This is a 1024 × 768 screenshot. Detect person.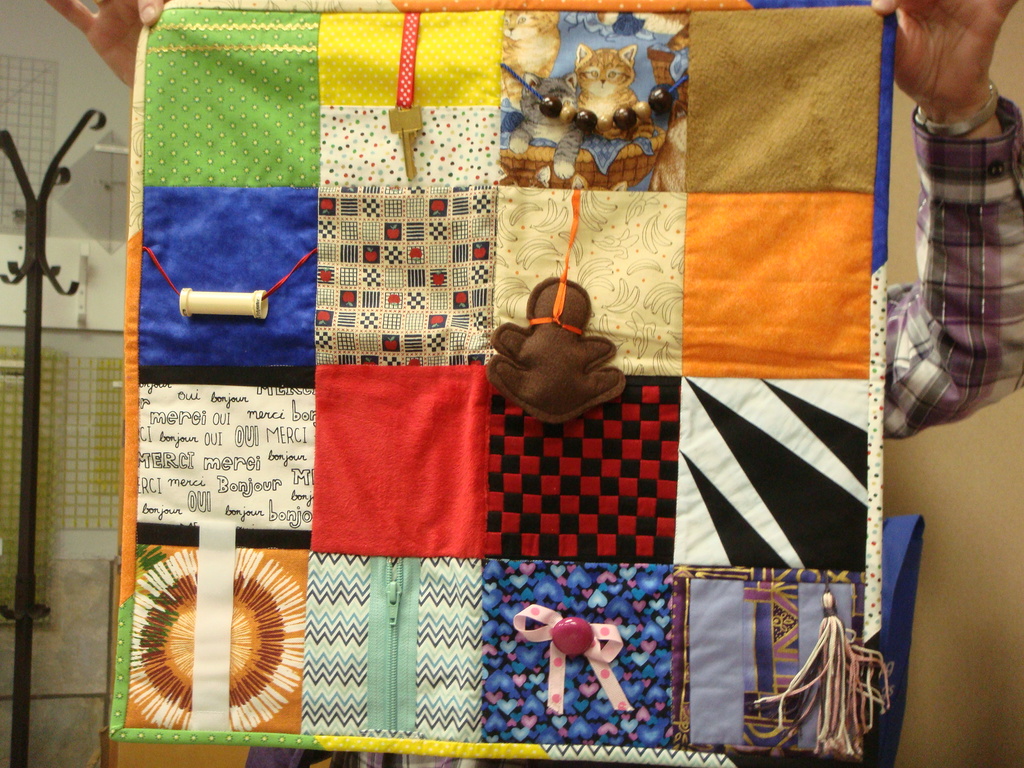
region(51, 0, 1023, 767).
